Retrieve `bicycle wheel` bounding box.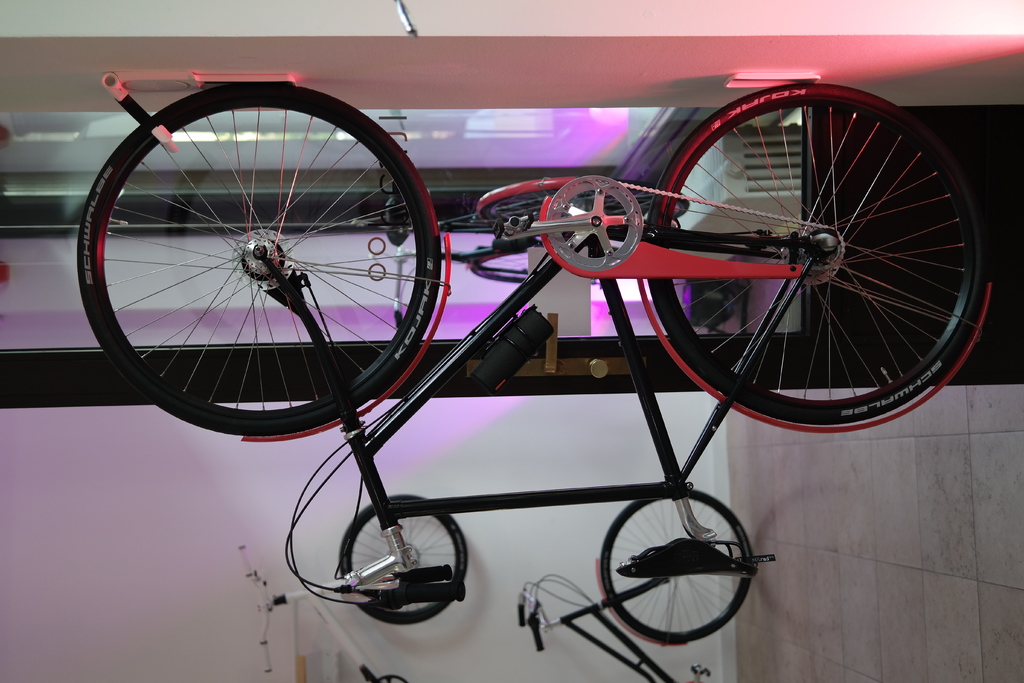
Bounding box: [339, 494, 470, 627].
